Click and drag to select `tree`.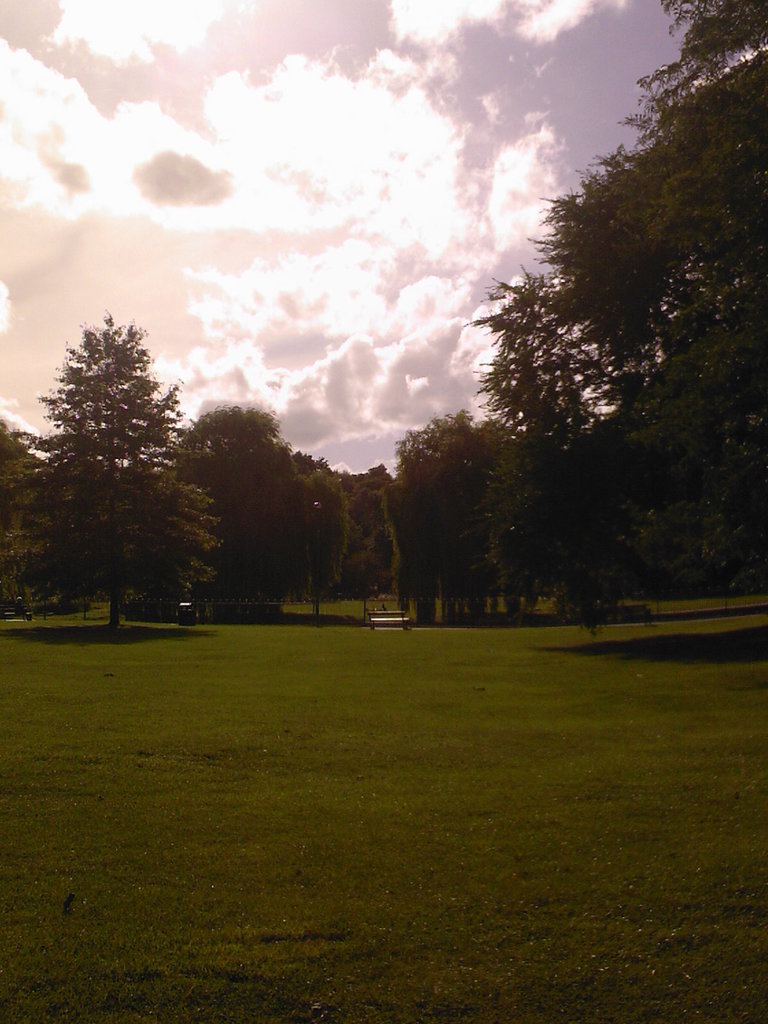
Selection: crop(513, 400, 650, 634).
